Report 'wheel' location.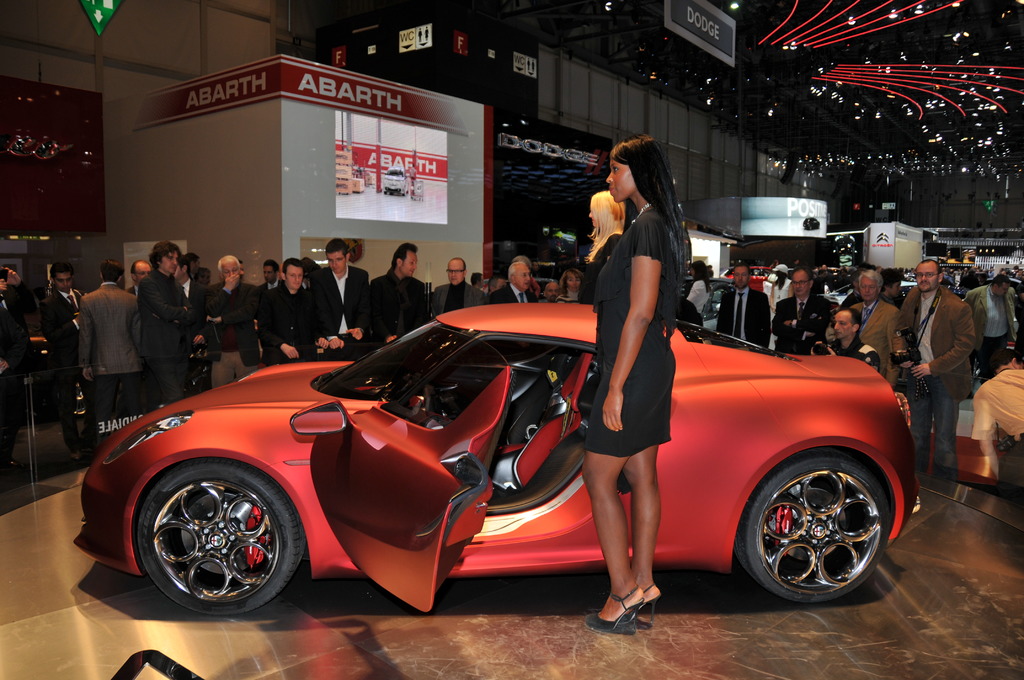
Report: Rect(739, 449, 885, 604).
